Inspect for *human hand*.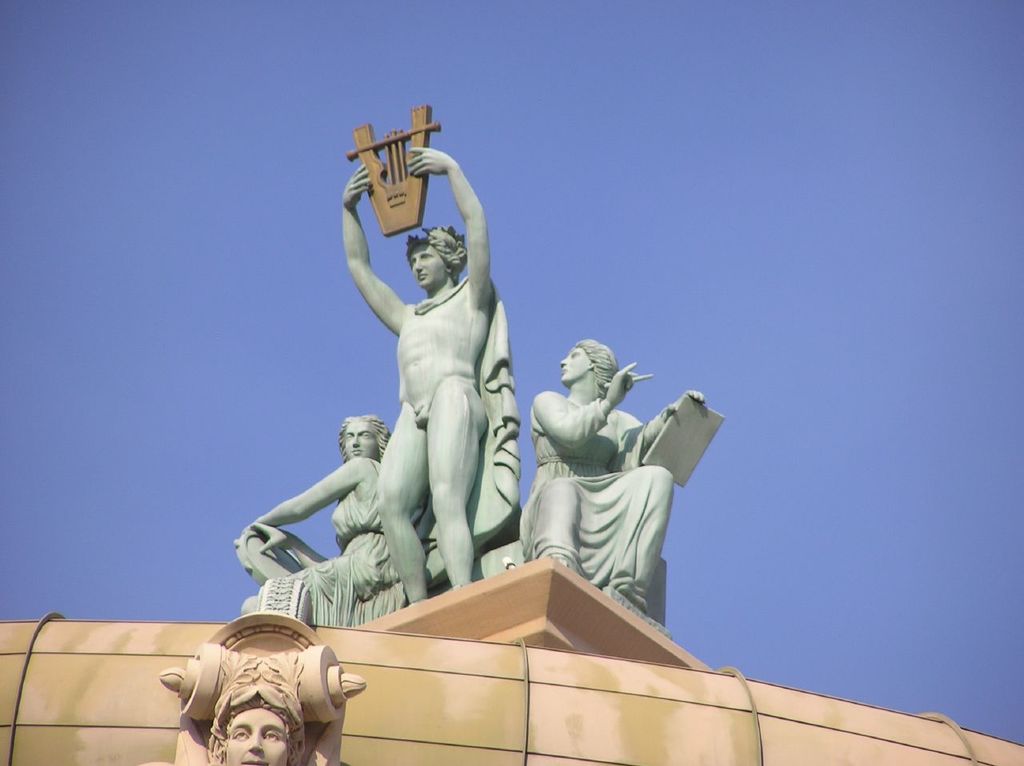
Inspection: box=[606, 359, 650, 404].
